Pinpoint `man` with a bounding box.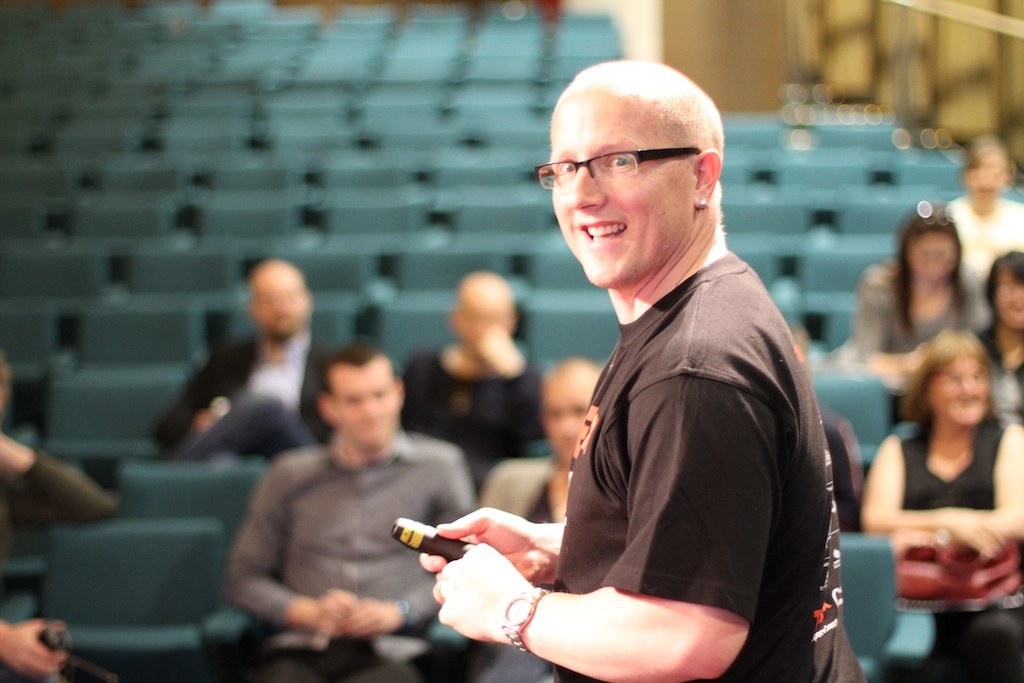
bbox(471, 353, 612, 525).
